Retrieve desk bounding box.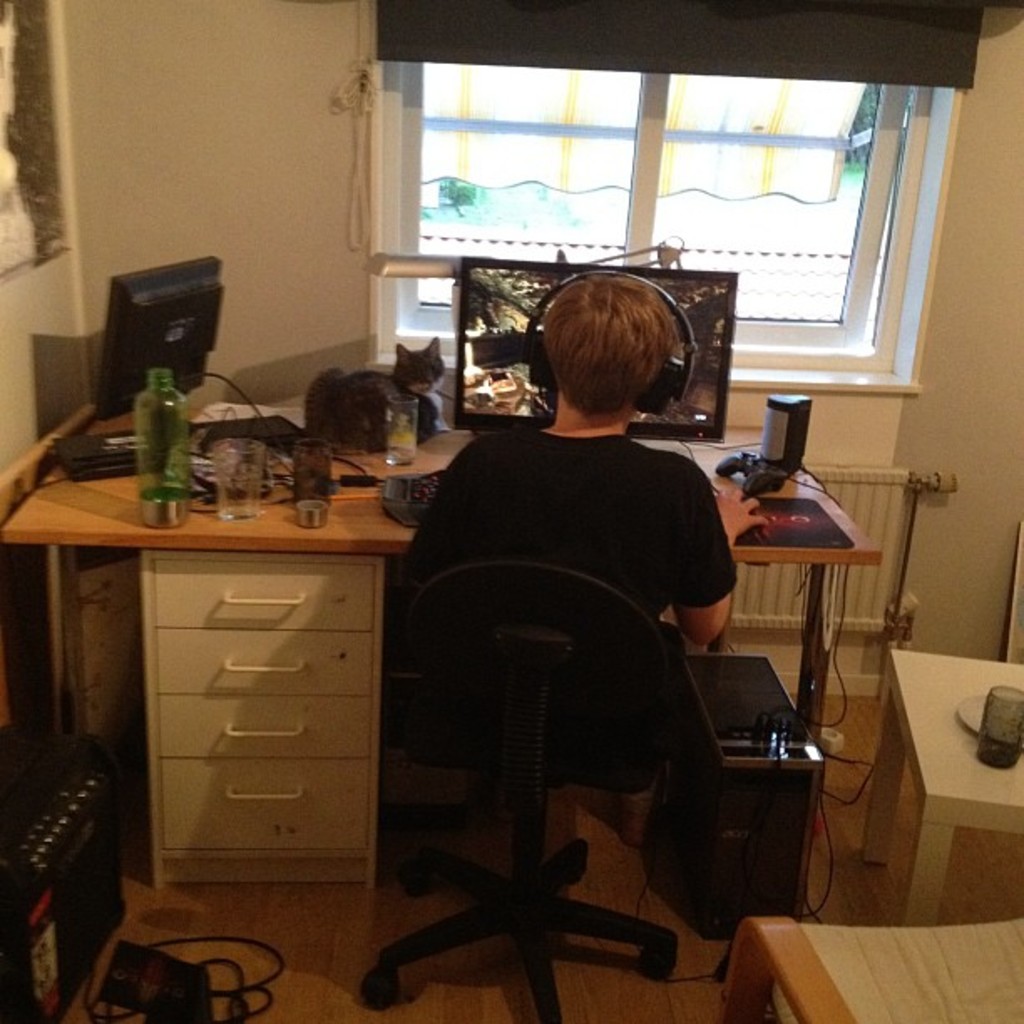
Bounding box: 0 410 882 910.
